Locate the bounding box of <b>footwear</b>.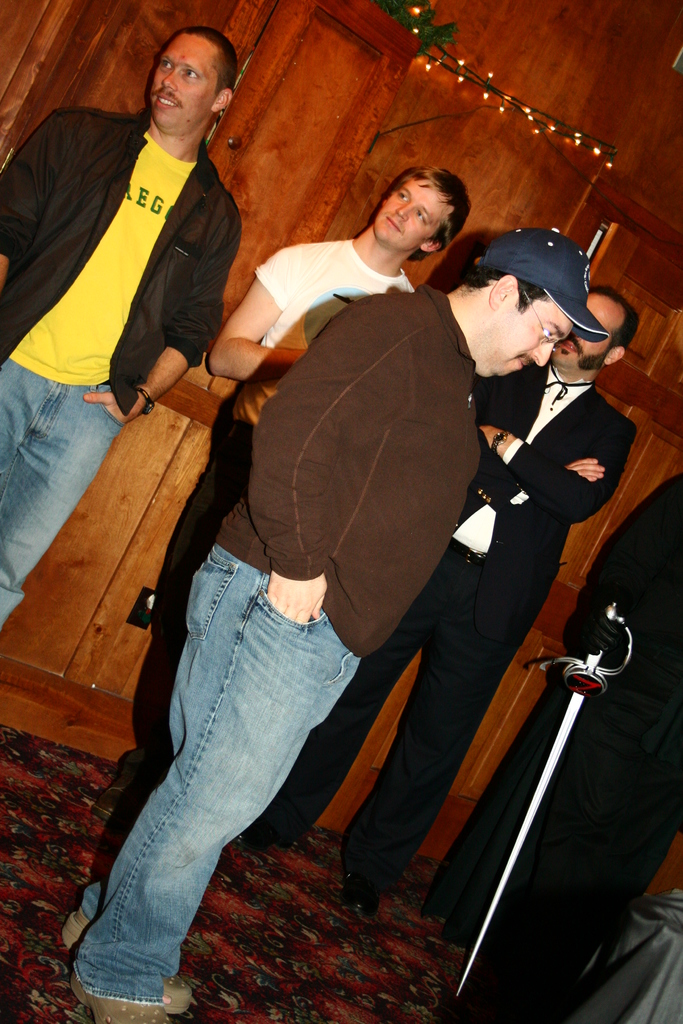
Bounding box: pyautogui.locateOnScreen(54, 891, 190, 1019).
